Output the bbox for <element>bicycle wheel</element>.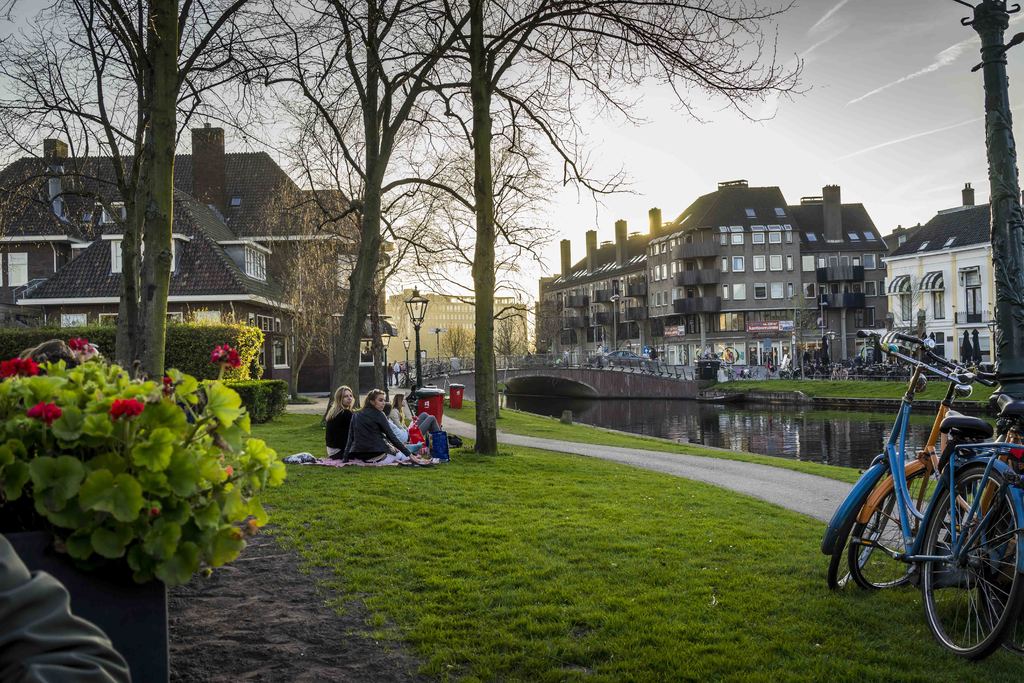
detection(849, 456, 950, 596).
